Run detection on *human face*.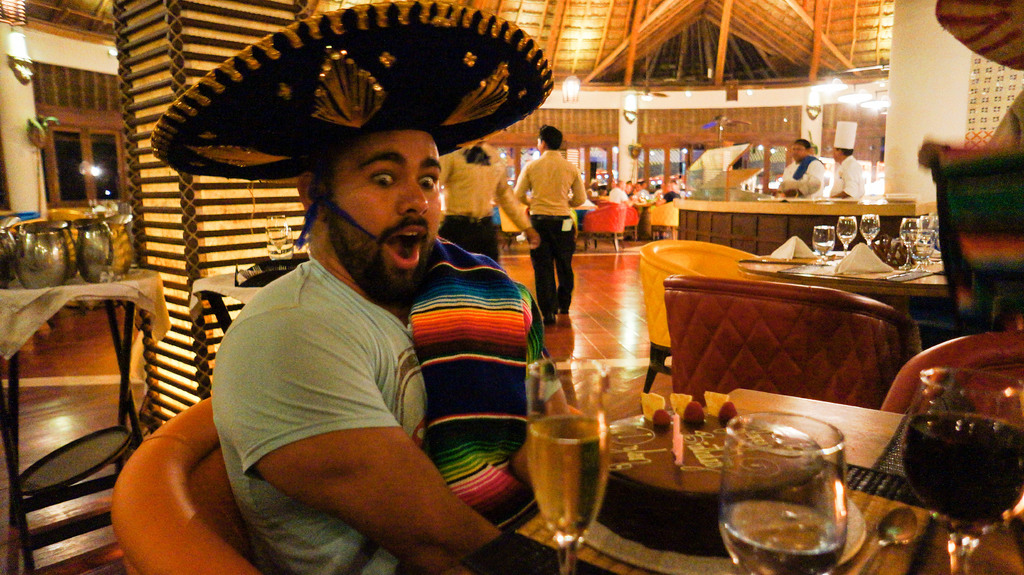
Result: (330,130,442,303).
